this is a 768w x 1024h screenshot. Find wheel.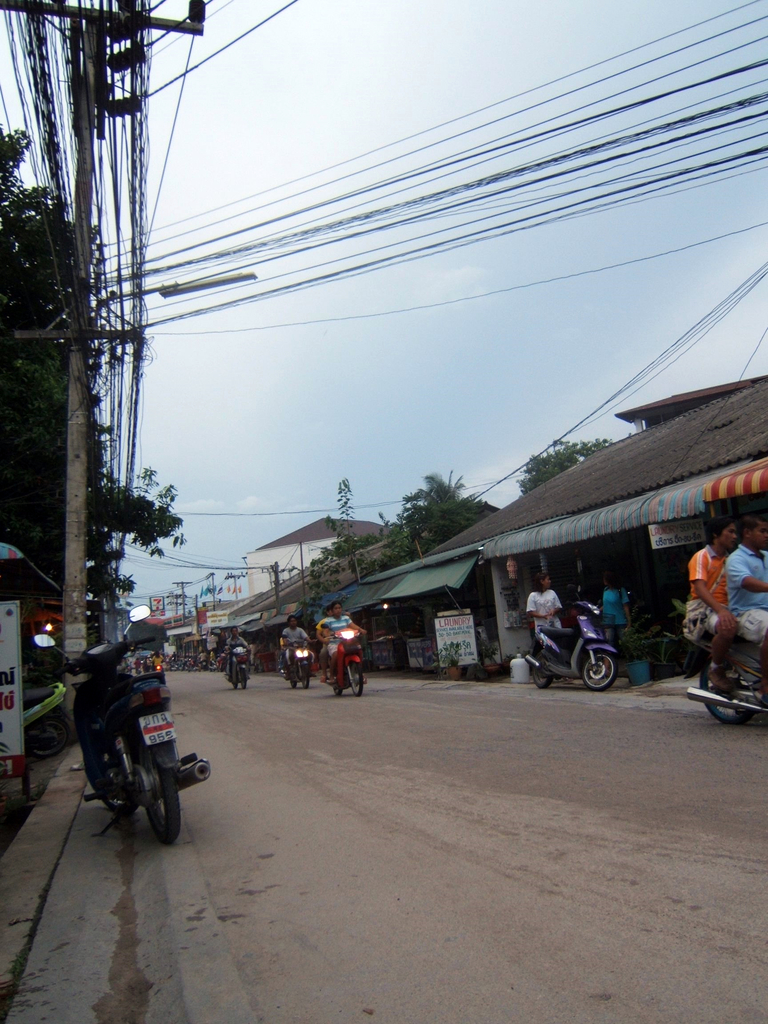
Bounding box: select_region(133, 732, 184, 848).
